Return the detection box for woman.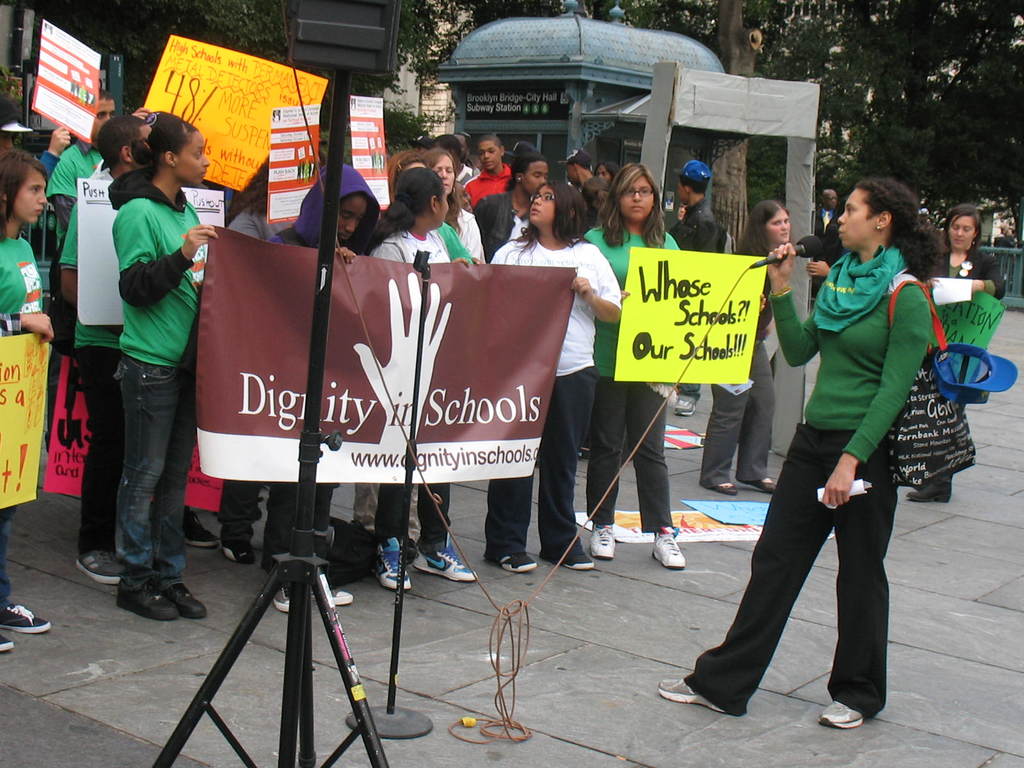
[left=694, top=191, right=781, bottom=500].
